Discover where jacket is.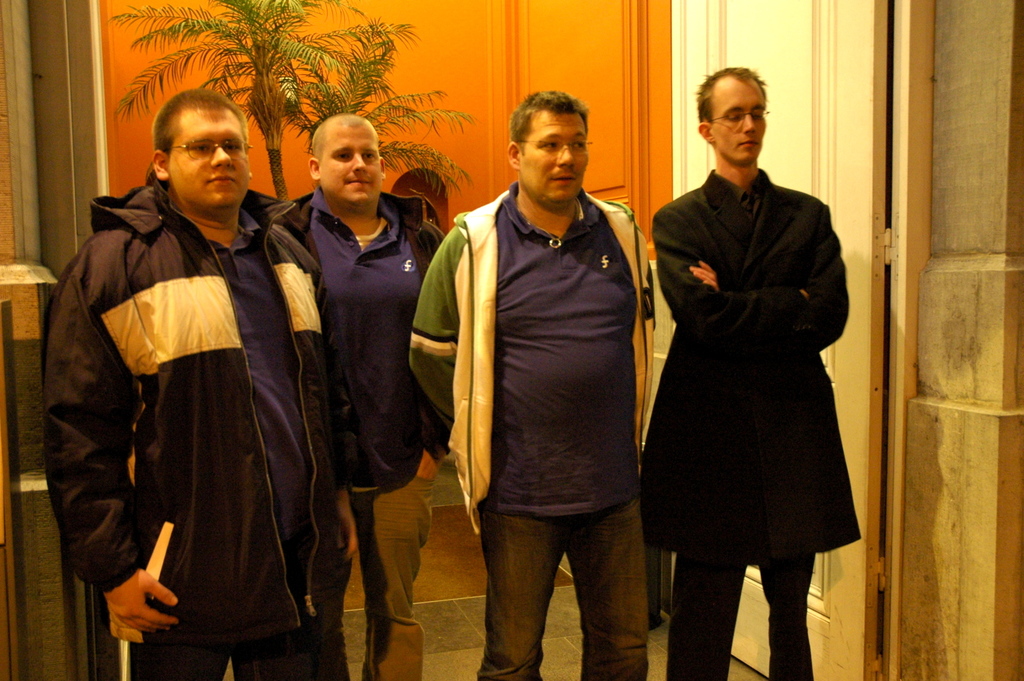
Discovered at Rect(630, 167, 866, 567).
